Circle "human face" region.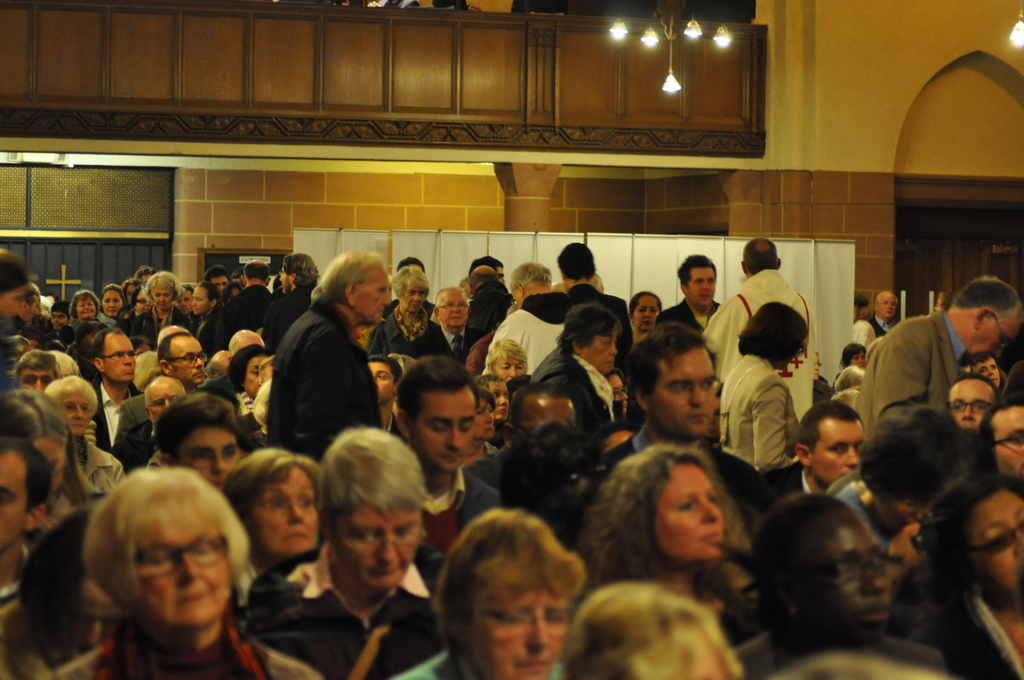
Region: Rect(99, 290, 120, 315).
